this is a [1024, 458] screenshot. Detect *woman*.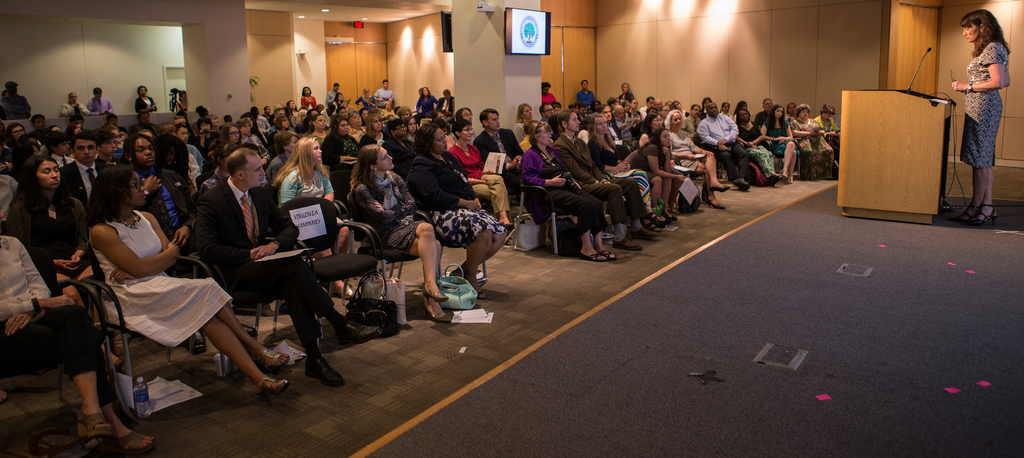
Rect(86, 162, 295, 398).
